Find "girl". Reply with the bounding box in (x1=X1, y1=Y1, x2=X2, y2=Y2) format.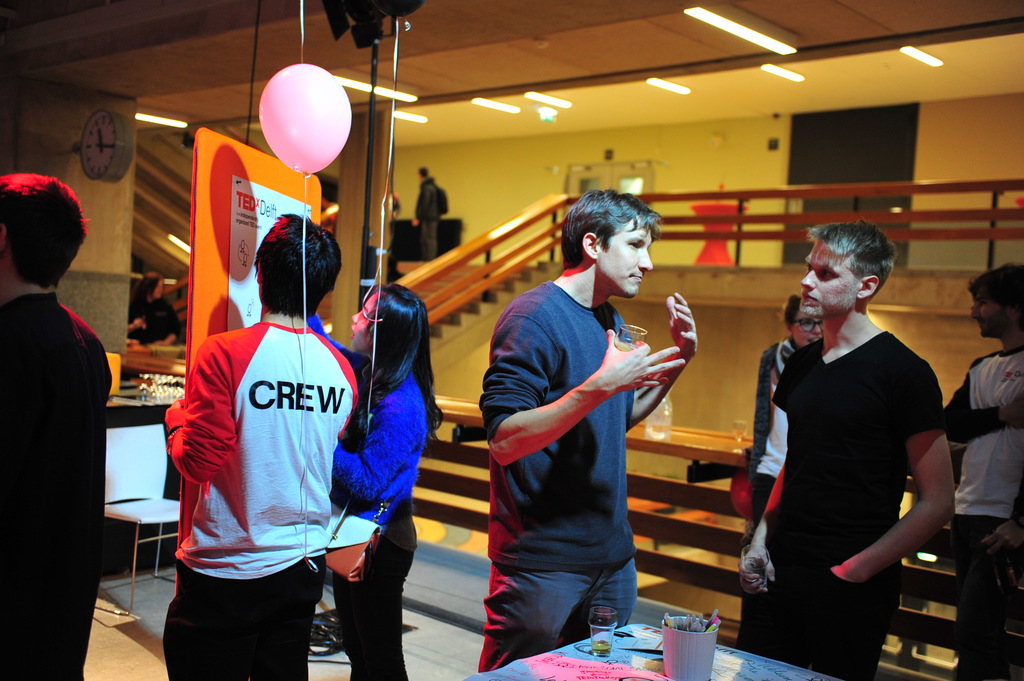
(x1=332, y1=283, x2=440, y2=680).
